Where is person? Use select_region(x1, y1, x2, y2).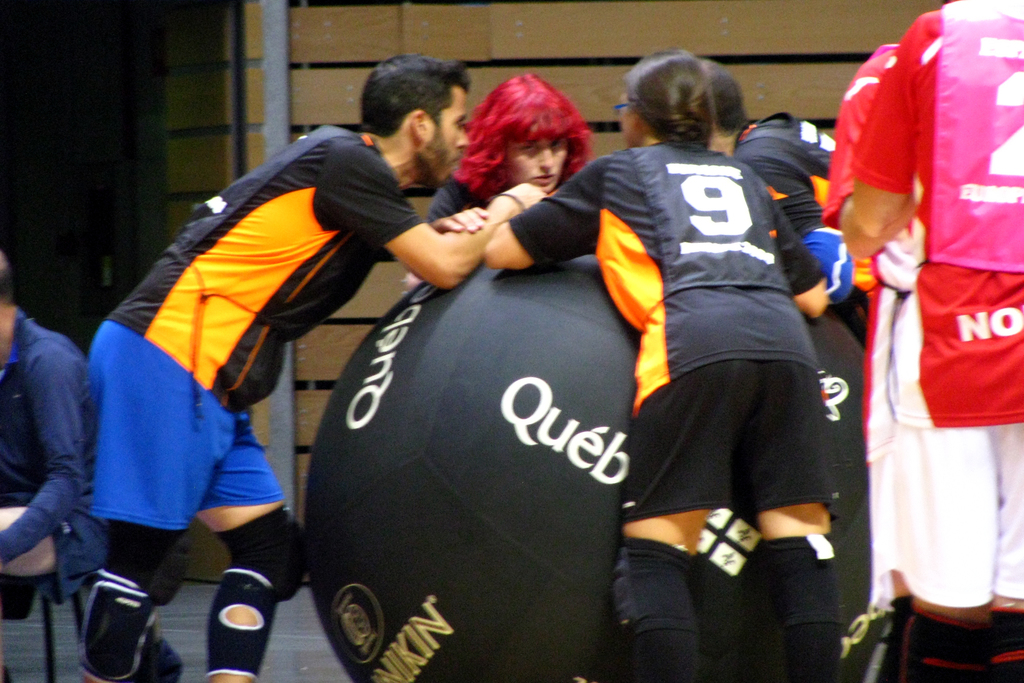
select_region(822, 38, 908, 682).
